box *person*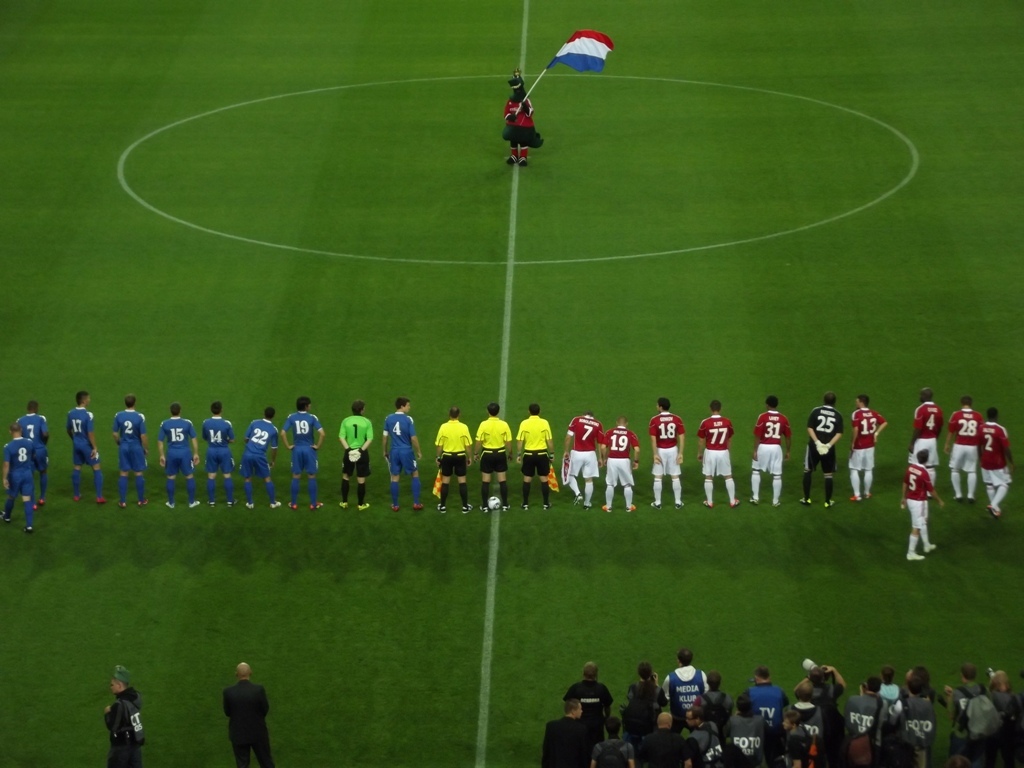
[474,402,513,513]
